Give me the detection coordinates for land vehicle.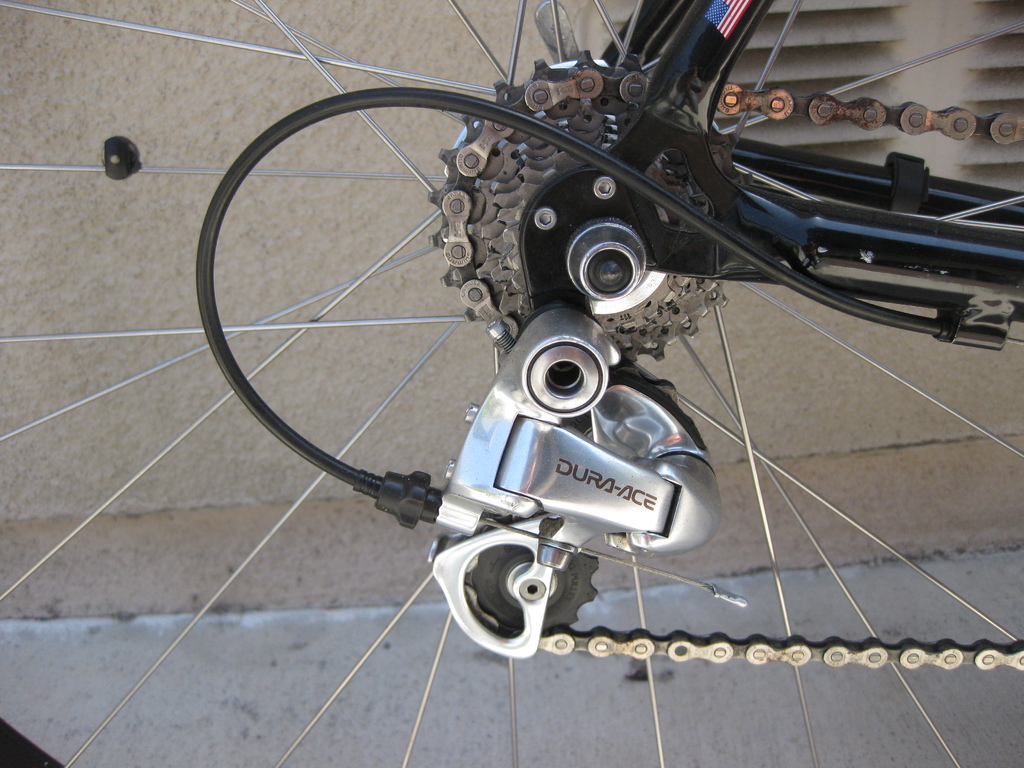
x1=0, y1=0, x2=1023, y2=767.
